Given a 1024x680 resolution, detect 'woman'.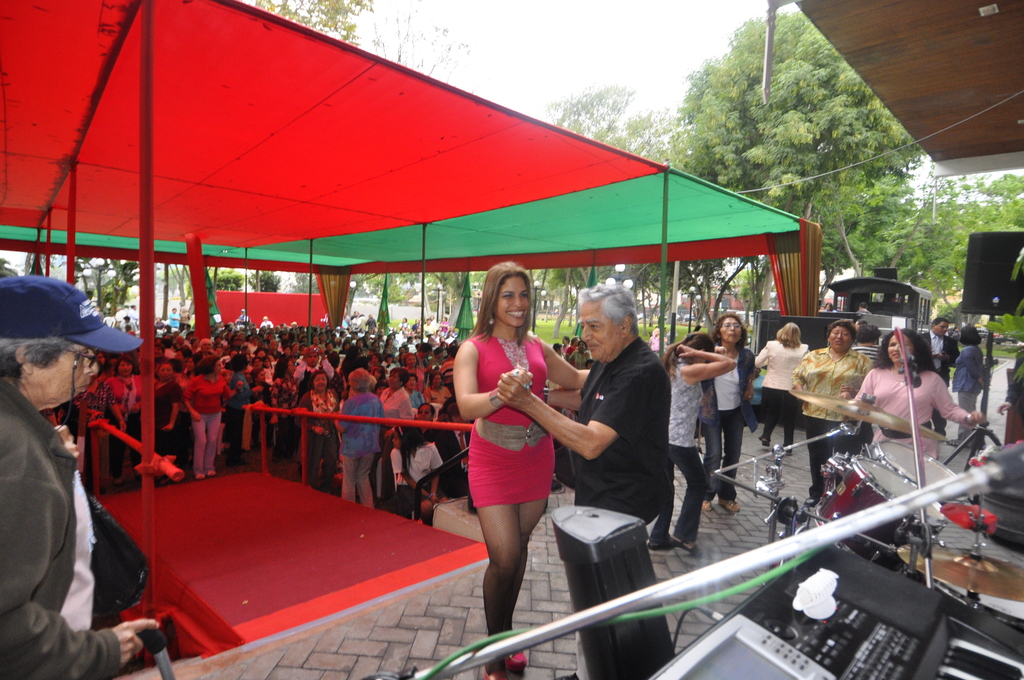
<bbox>451, 253, 586, 627</bbox>.
